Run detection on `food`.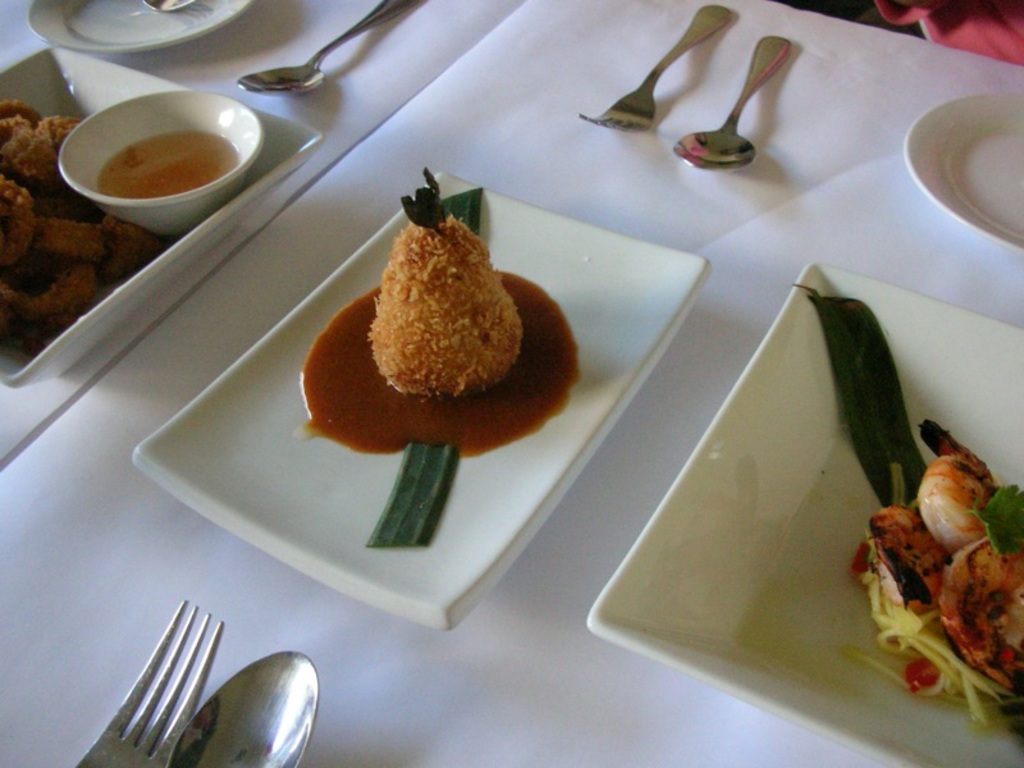
Result: (292,164,580,550).
